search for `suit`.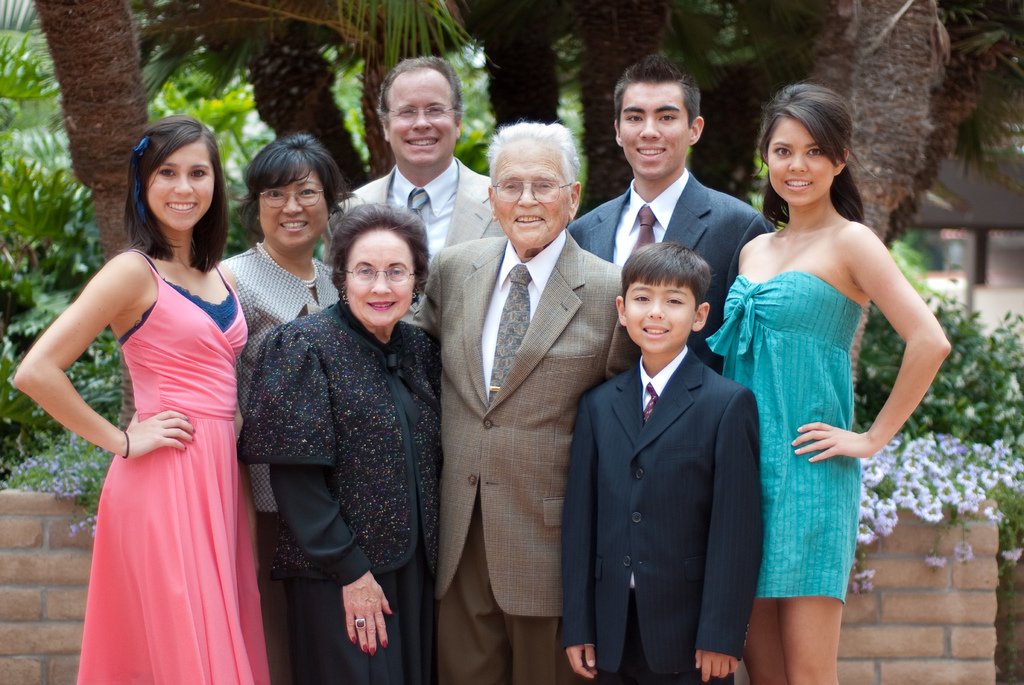
Found at l=320, t=156, r=509, b=303.
